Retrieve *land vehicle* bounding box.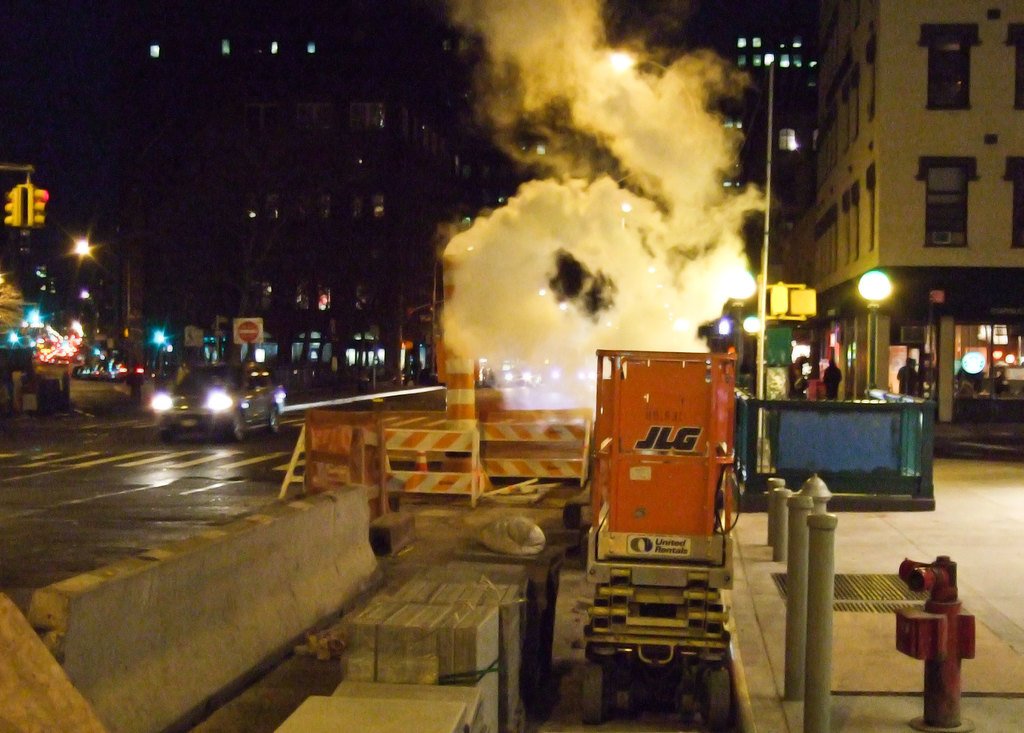
Bounding box: locate(152, 356, 287, 450).
